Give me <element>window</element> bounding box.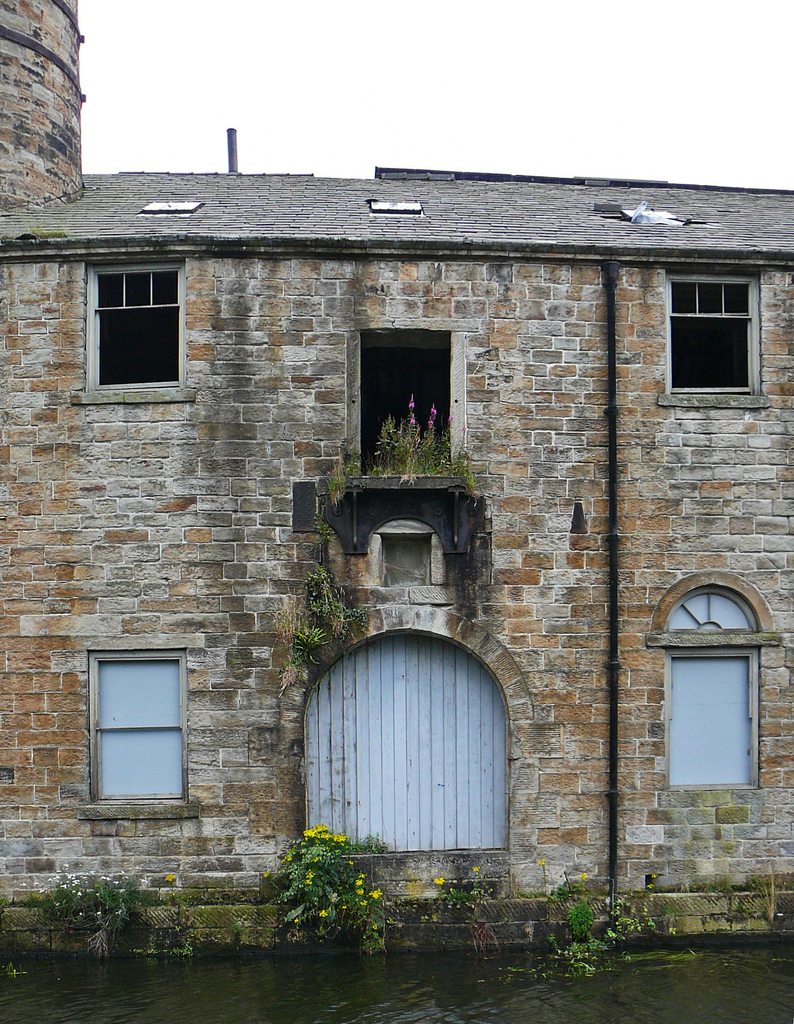
x1=653 y1=273 x2=761 y2=399.
